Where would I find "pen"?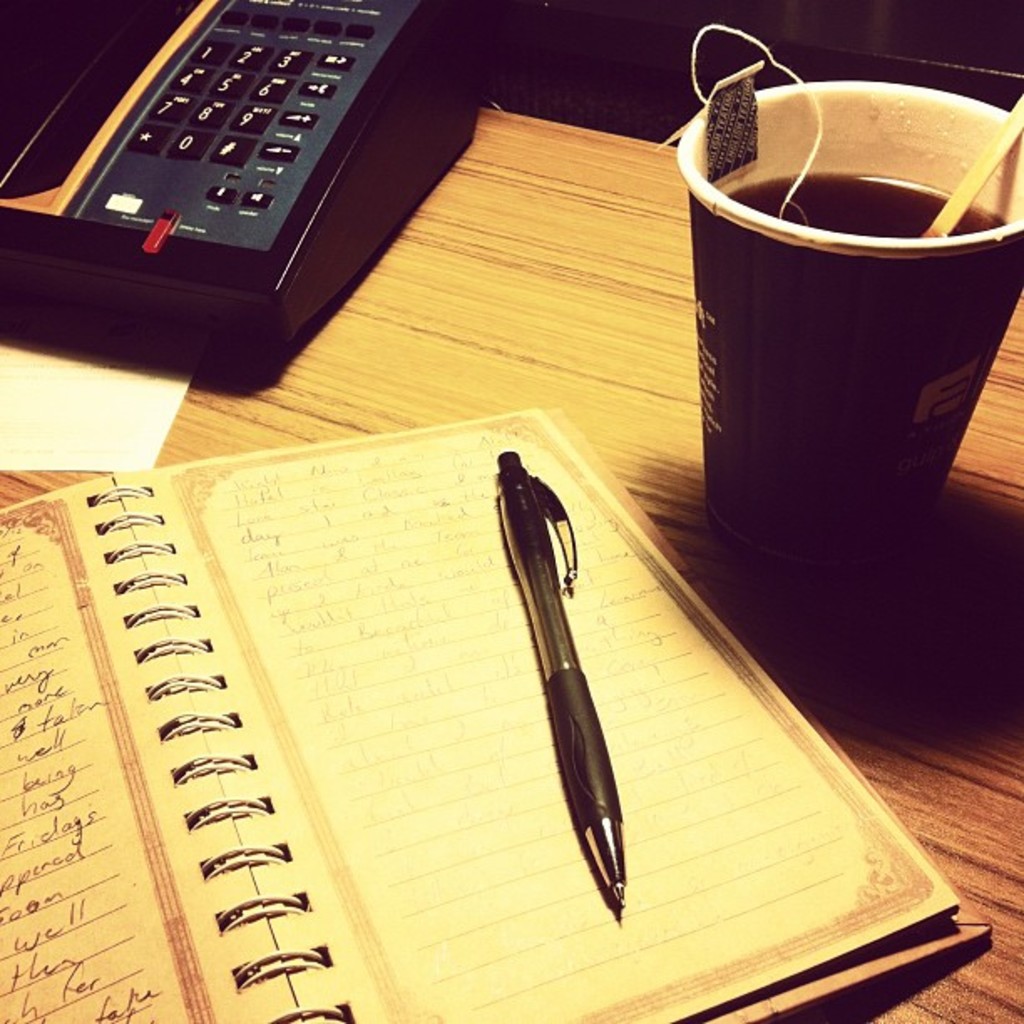
At bbox=[494, 450, 611, 902].
